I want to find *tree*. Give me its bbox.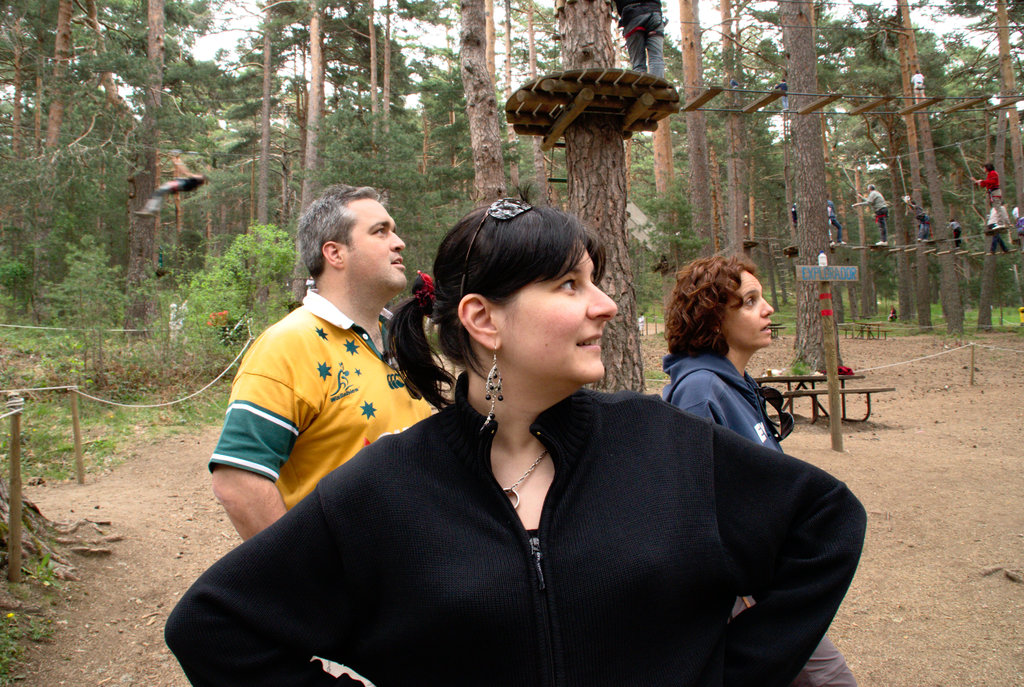
[82,0,150,263].
